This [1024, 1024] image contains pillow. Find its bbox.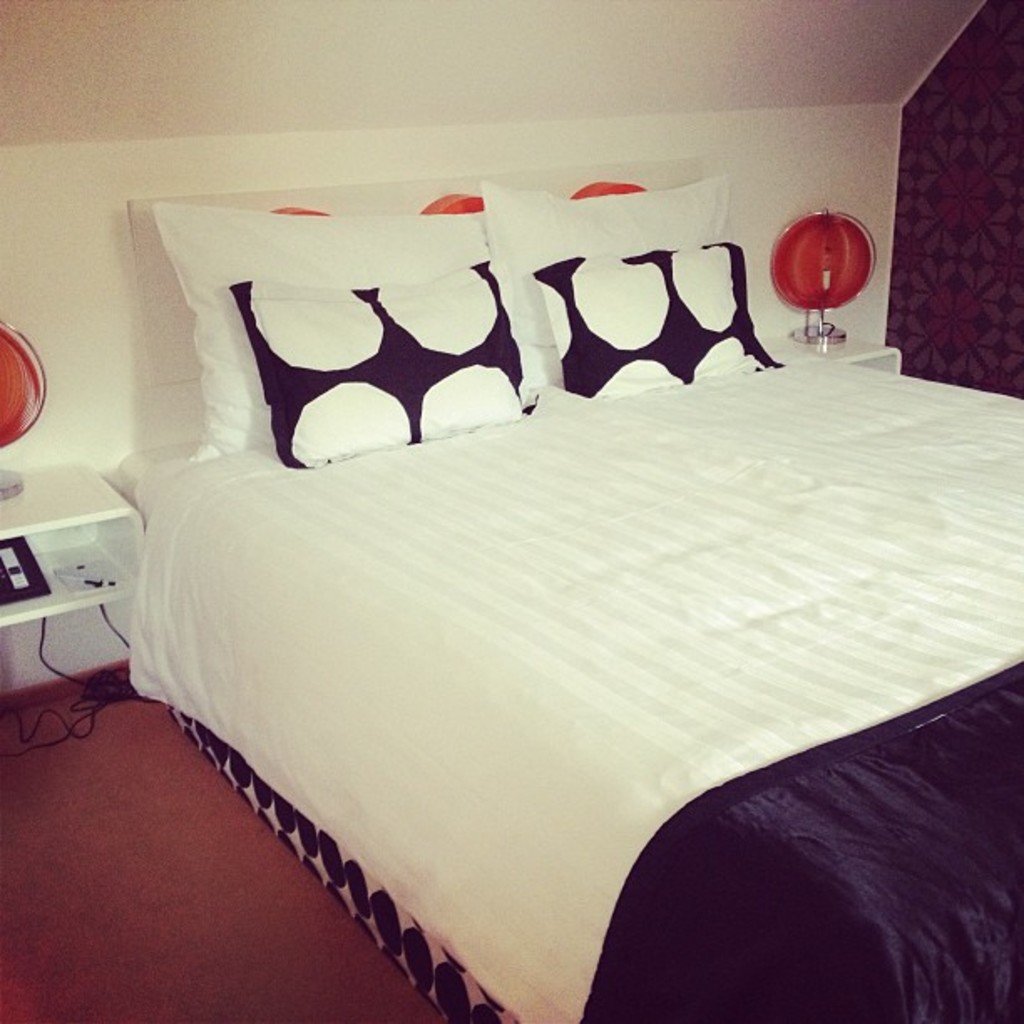
{"x1": 520, "y1": 241, "x2": 770, "y2": 405}.
